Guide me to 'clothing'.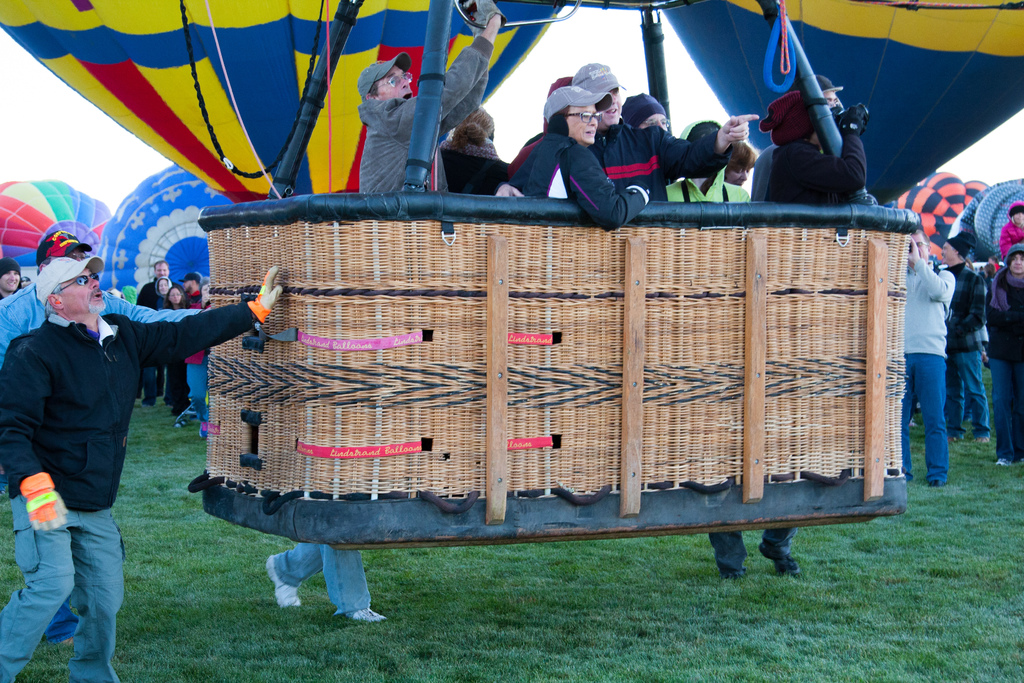
Guidance: <region>991, 261, 1023, 452</region>.
